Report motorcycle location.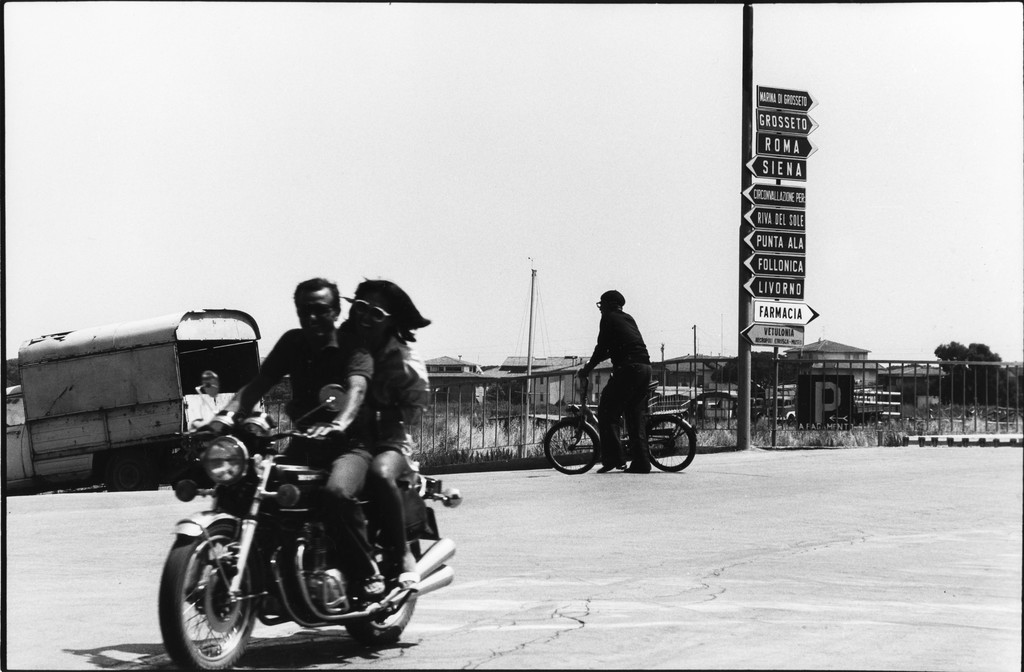
Report: select_region(158, 366, 460, 671).
